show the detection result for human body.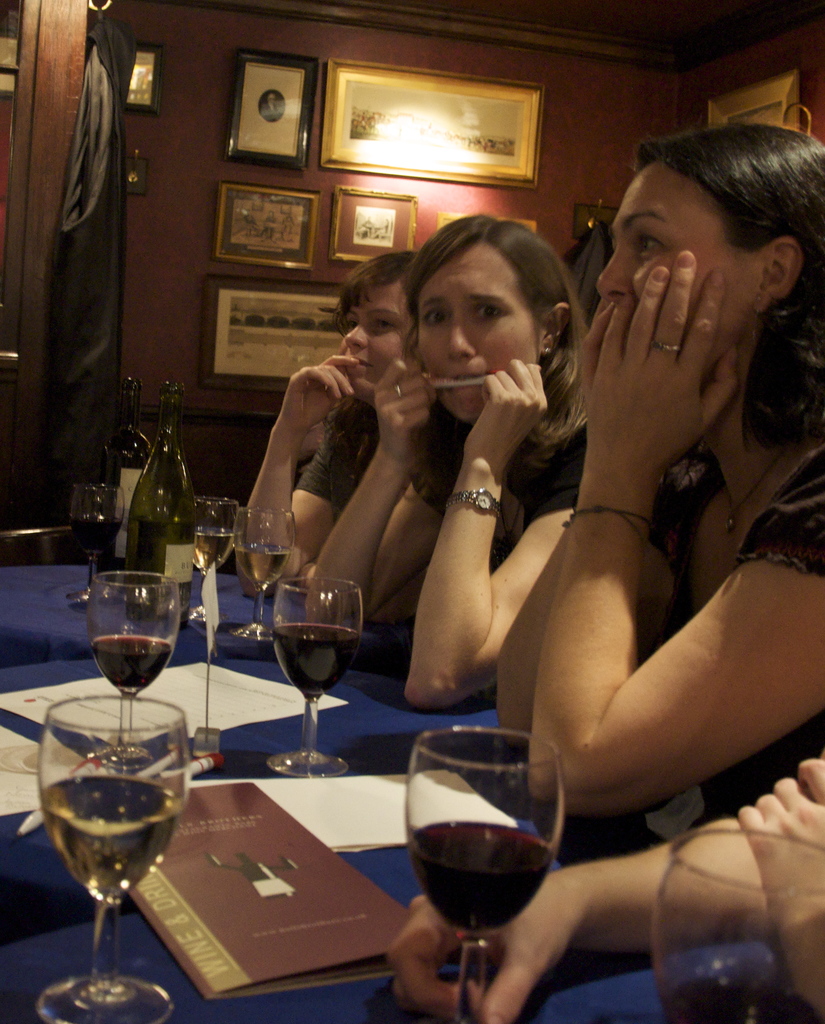
l=483, t=163, r=824, b=875.
